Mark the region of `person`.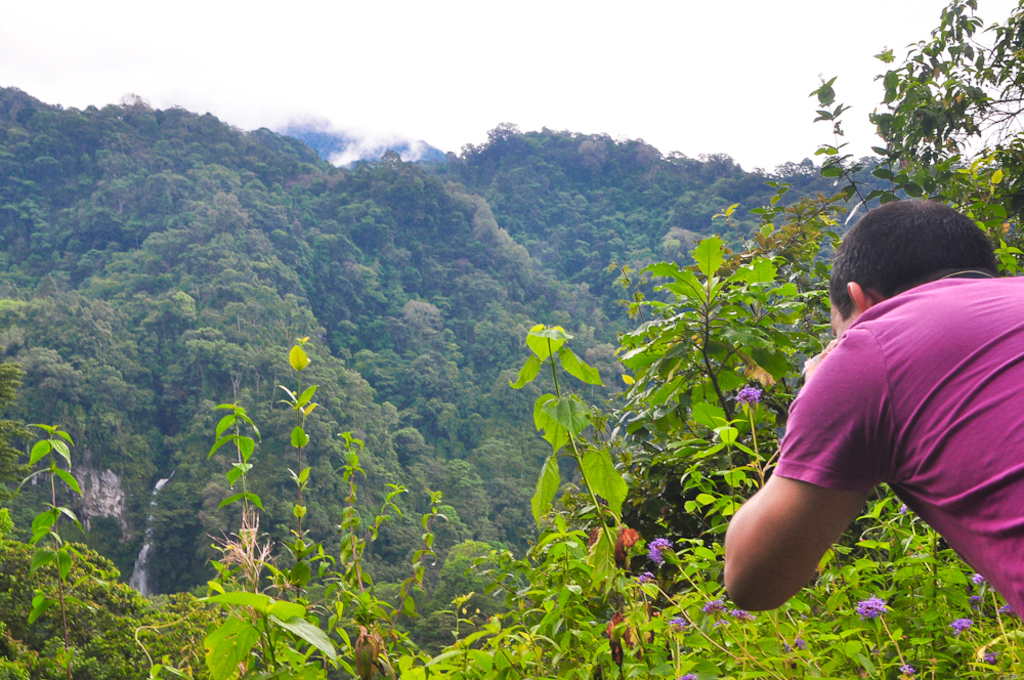
Region: 722 203 1023 628.
